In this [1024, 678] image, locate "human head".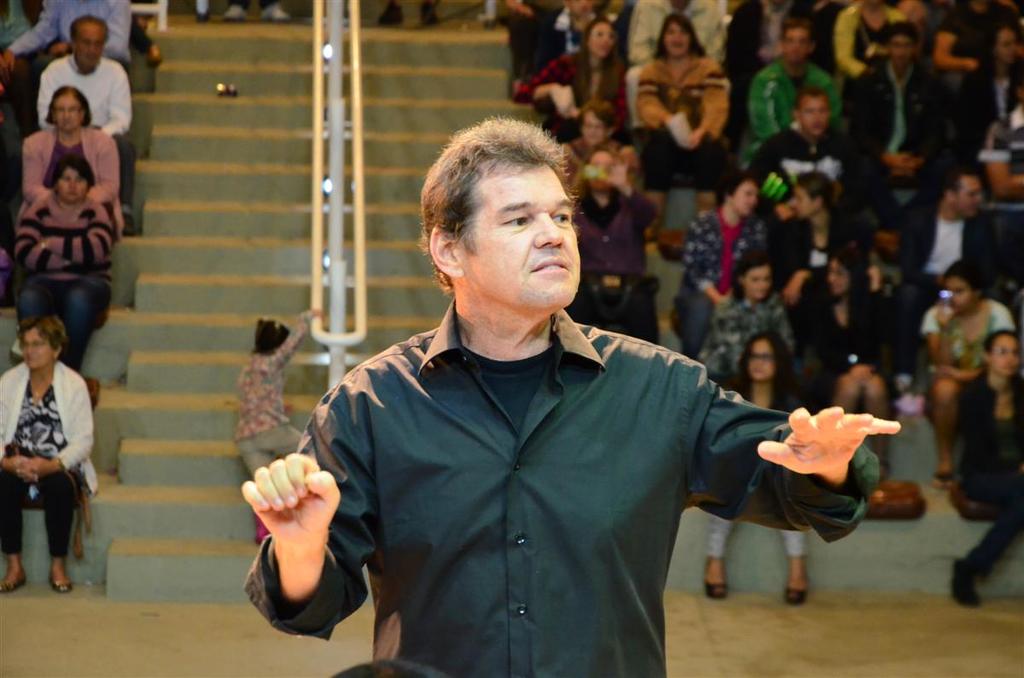
Bounding box: {"left": 792, "top": 172, "right": 835, "bottom": 216}.
